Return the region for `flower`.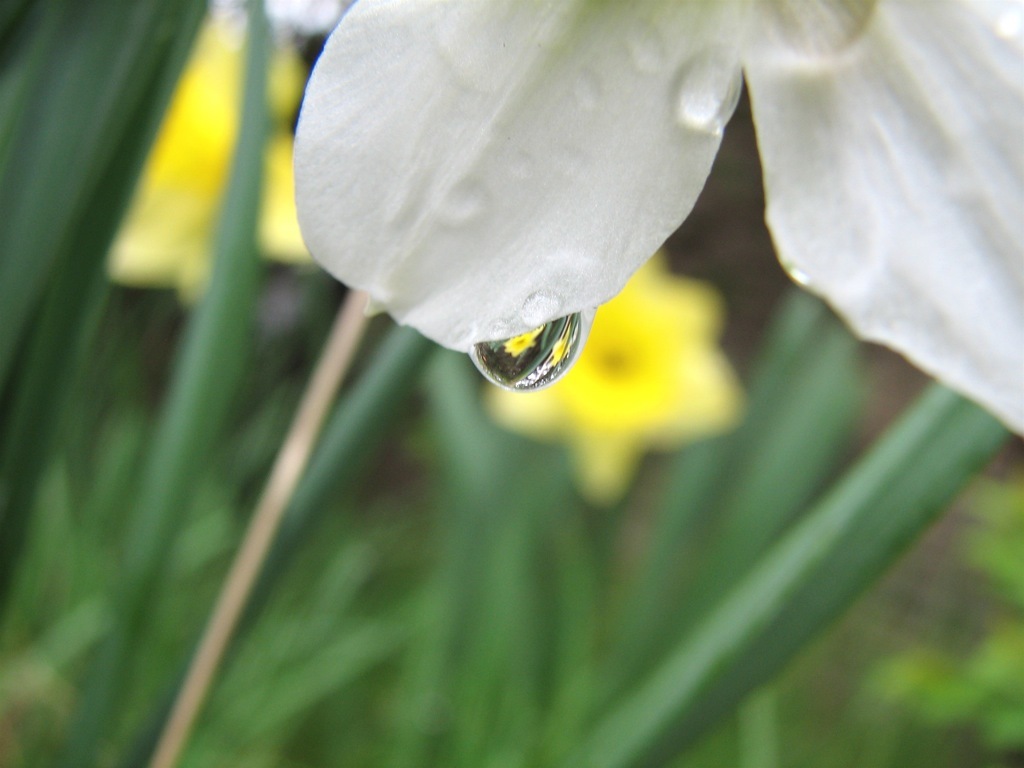
bbox=[474, 245, 757, 510].
